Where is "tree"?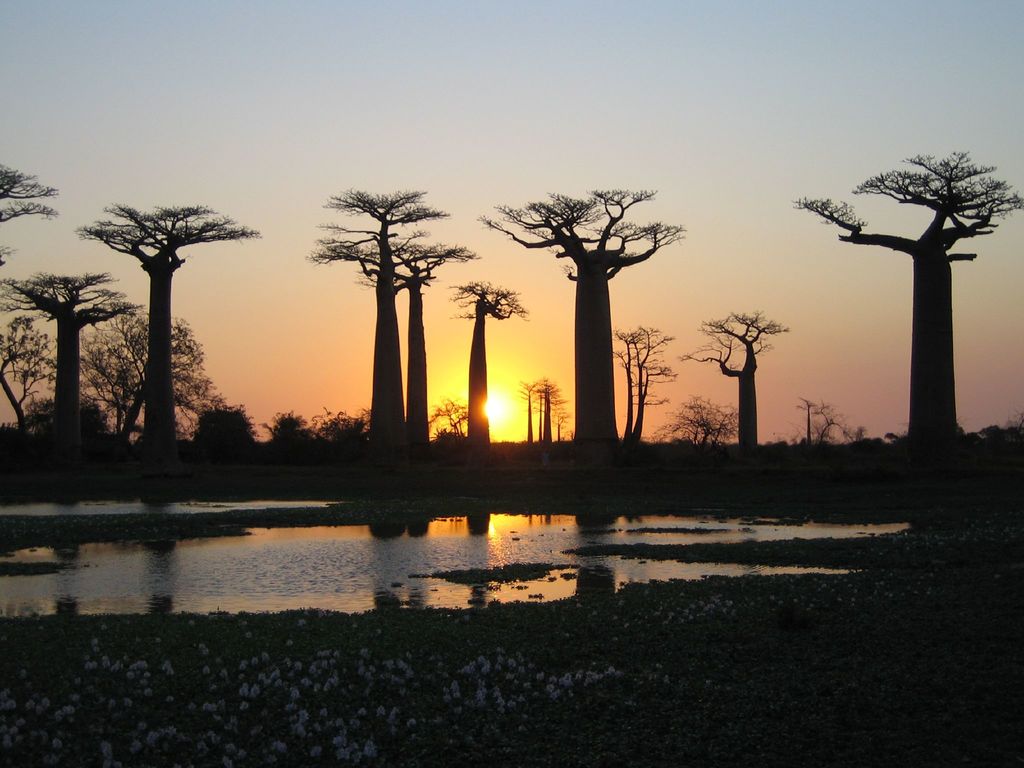
(616,320,675,443).
